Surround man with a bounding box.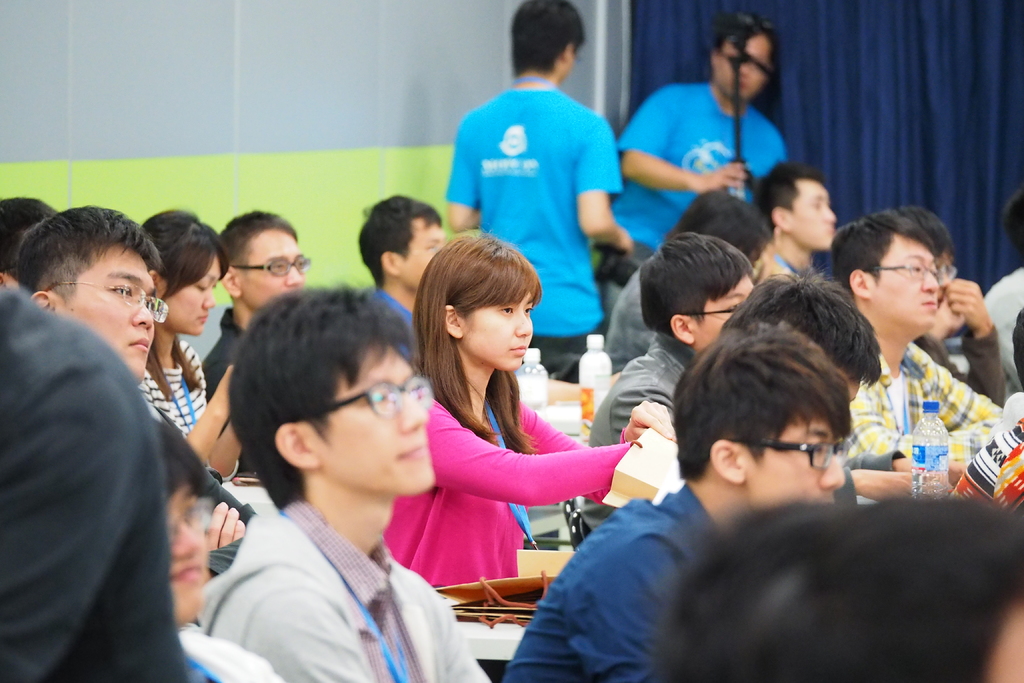
829/210/1001/458.
